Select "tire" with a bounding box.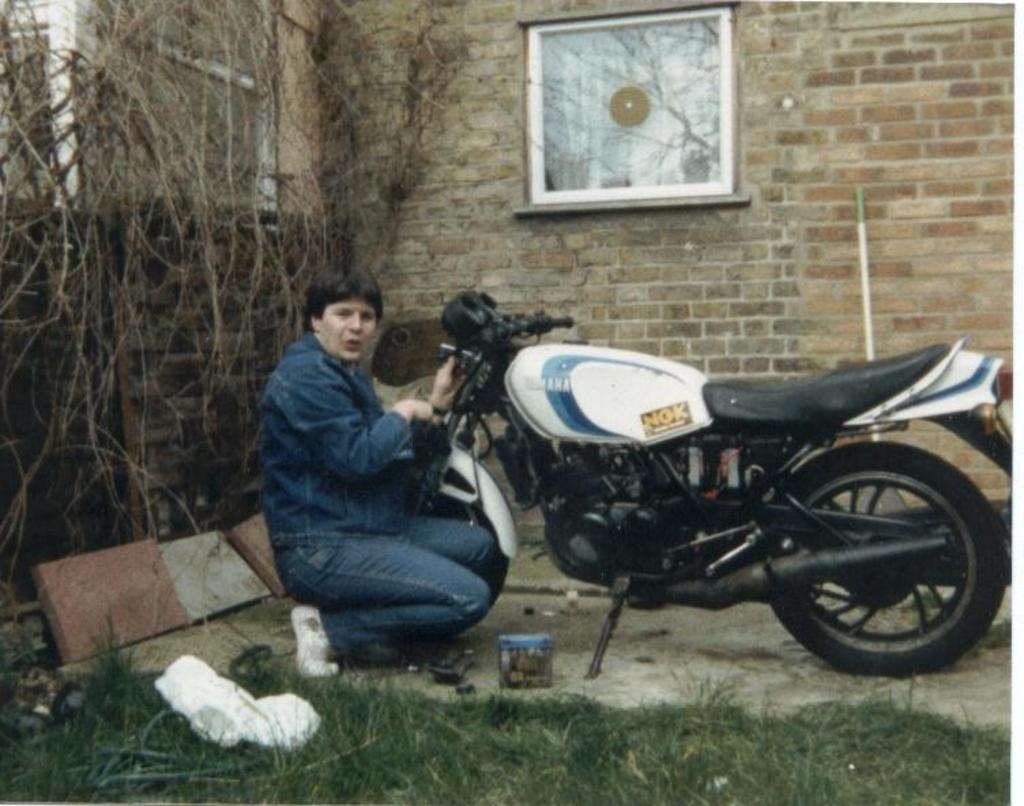
<region>381, 455, 511, 637</region>.
